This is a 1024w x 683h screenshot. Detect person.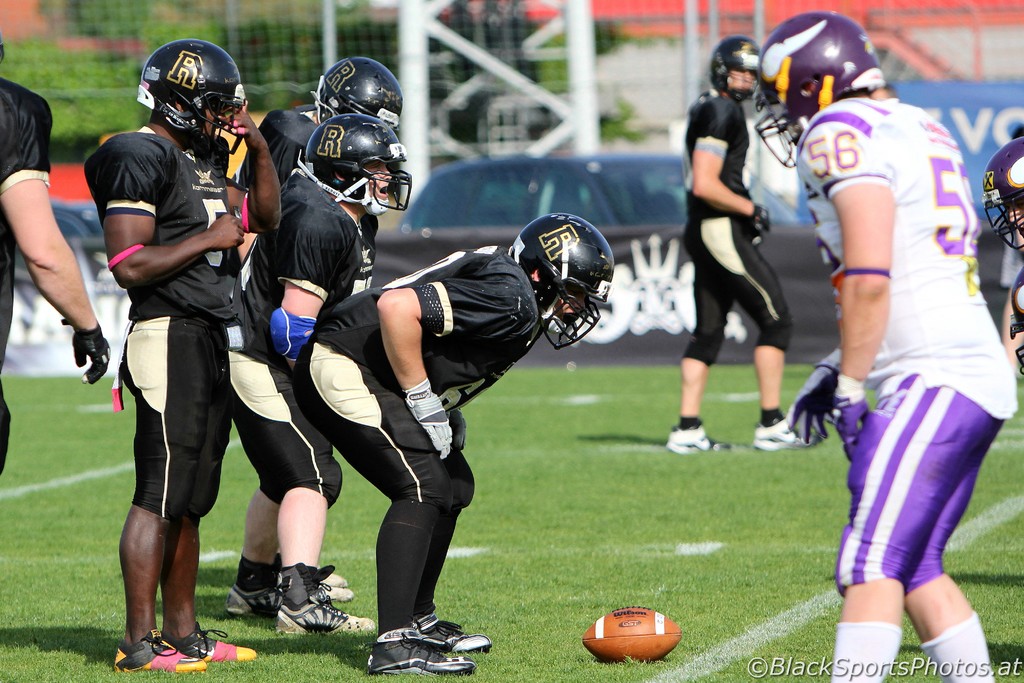
x1=228 y1=53 x2=406 y2=188.
